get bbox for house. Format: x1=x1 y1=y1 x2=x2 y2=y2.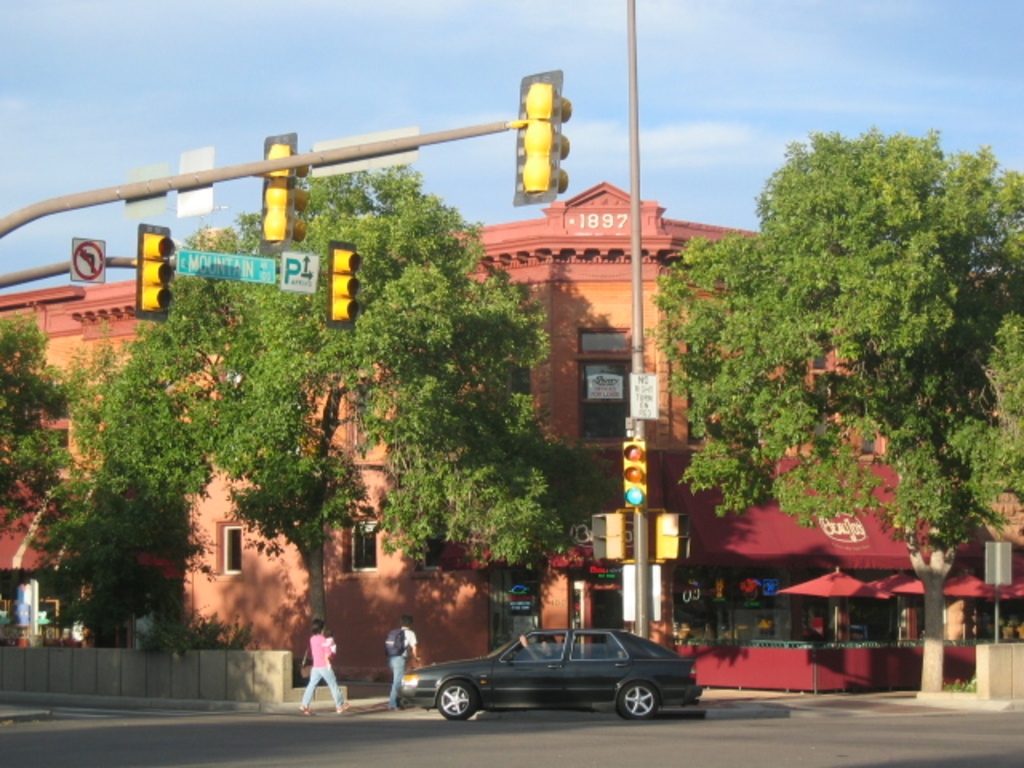
x1=0 y1=293 x2=296 y2=726.
